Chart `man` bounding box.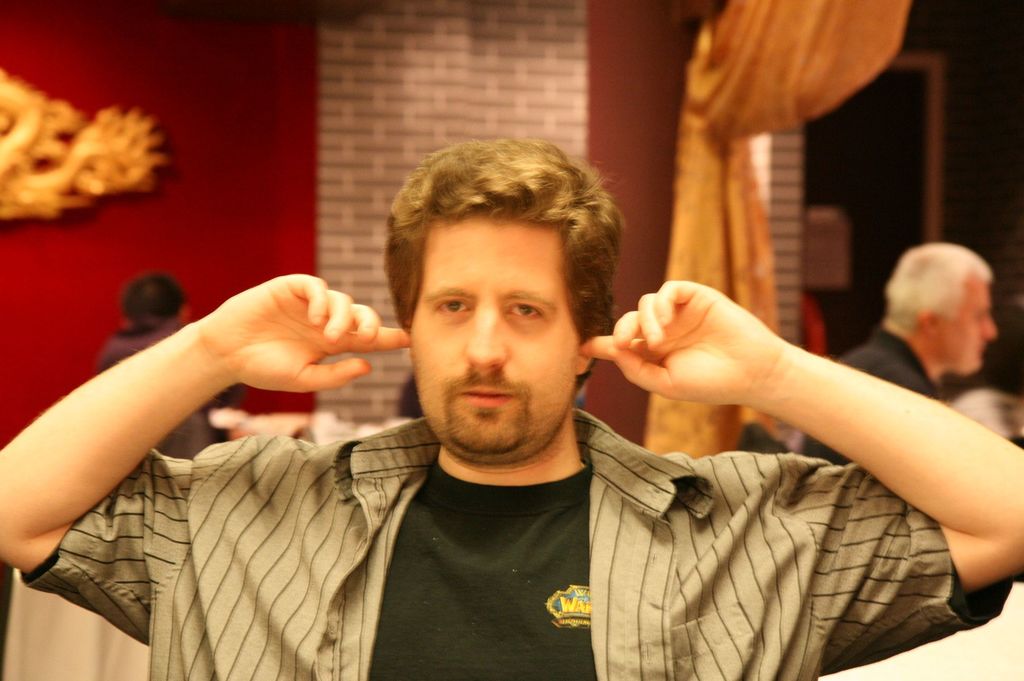
Charted: (x1=0, y1=134, x2=1023, y2=680).
